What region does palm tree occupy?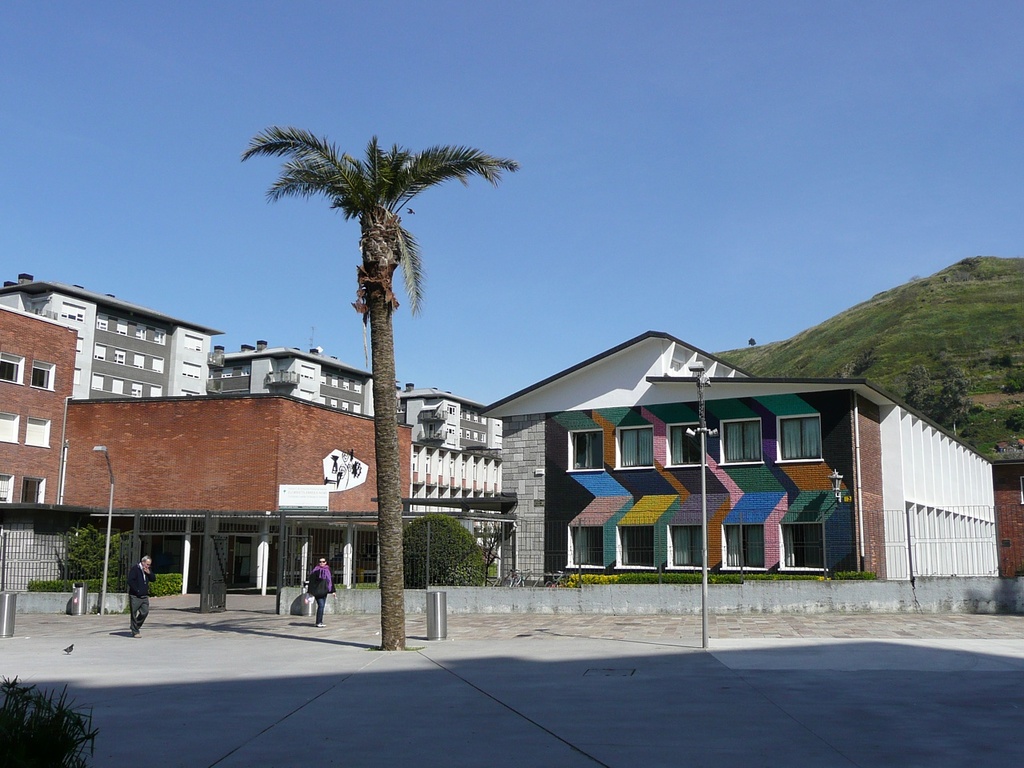
<region>240, 121, 522, 650</region>.
